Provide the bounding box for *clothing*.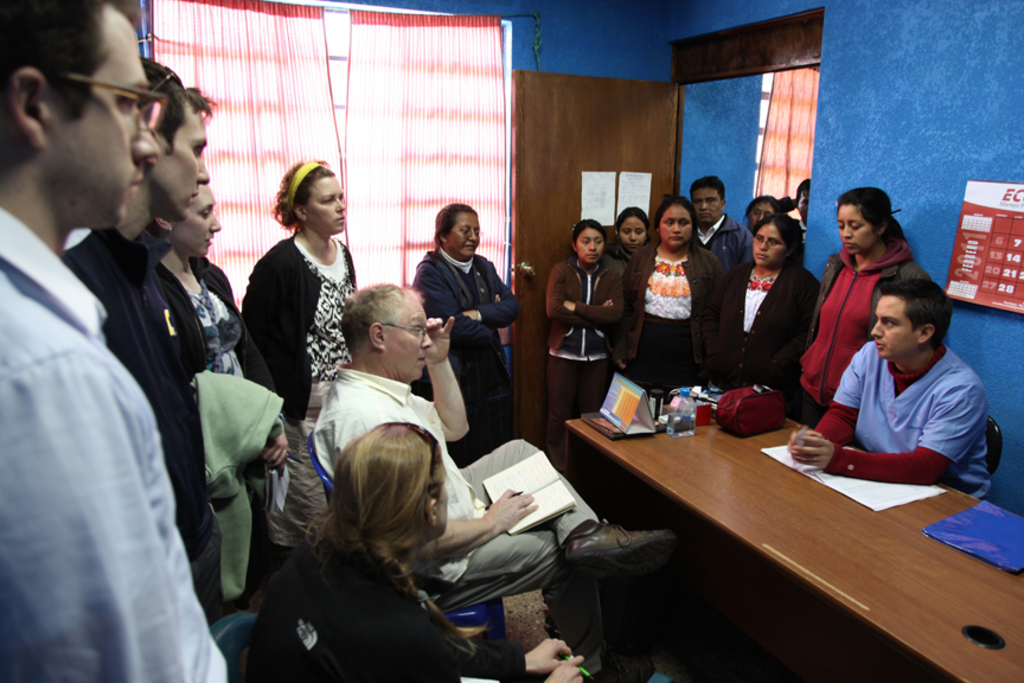
pyautogui.locateOnScreen(313, 357, 610, 668).
